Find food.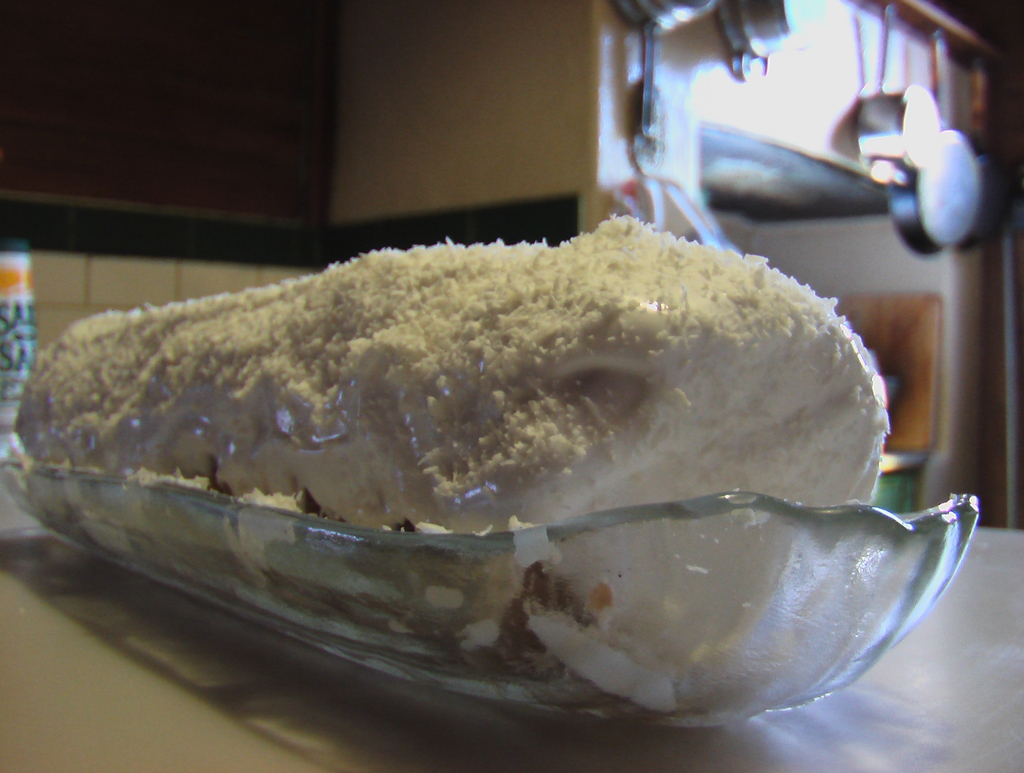
x1=41, y1=208, x2=936, y2=551.
